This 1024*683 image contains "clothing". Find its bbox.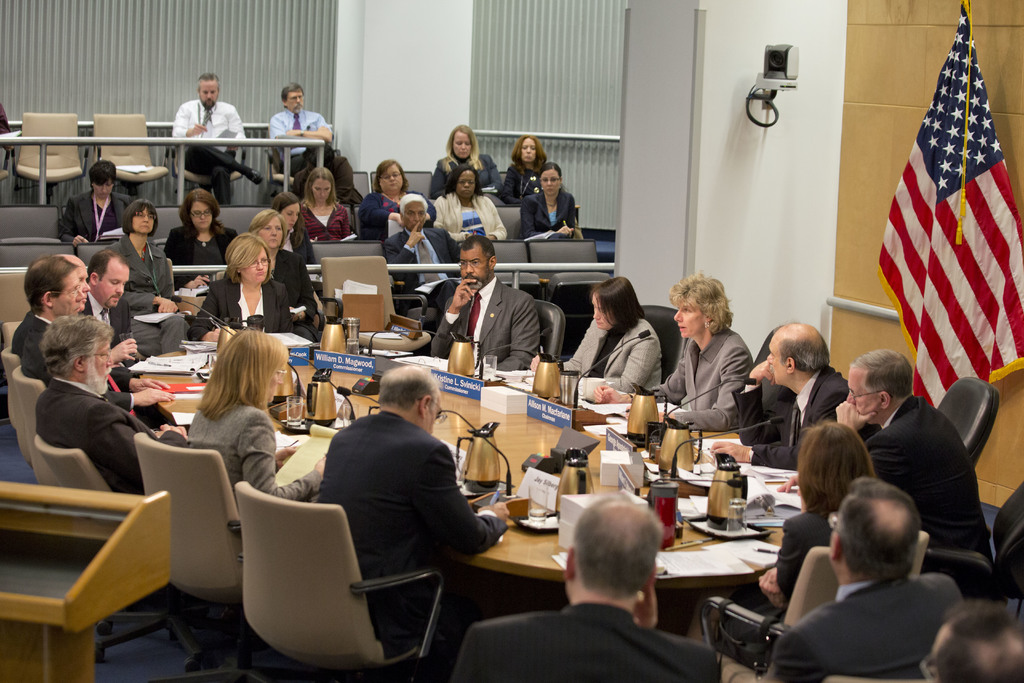
region(451, 600, 725, 682).
